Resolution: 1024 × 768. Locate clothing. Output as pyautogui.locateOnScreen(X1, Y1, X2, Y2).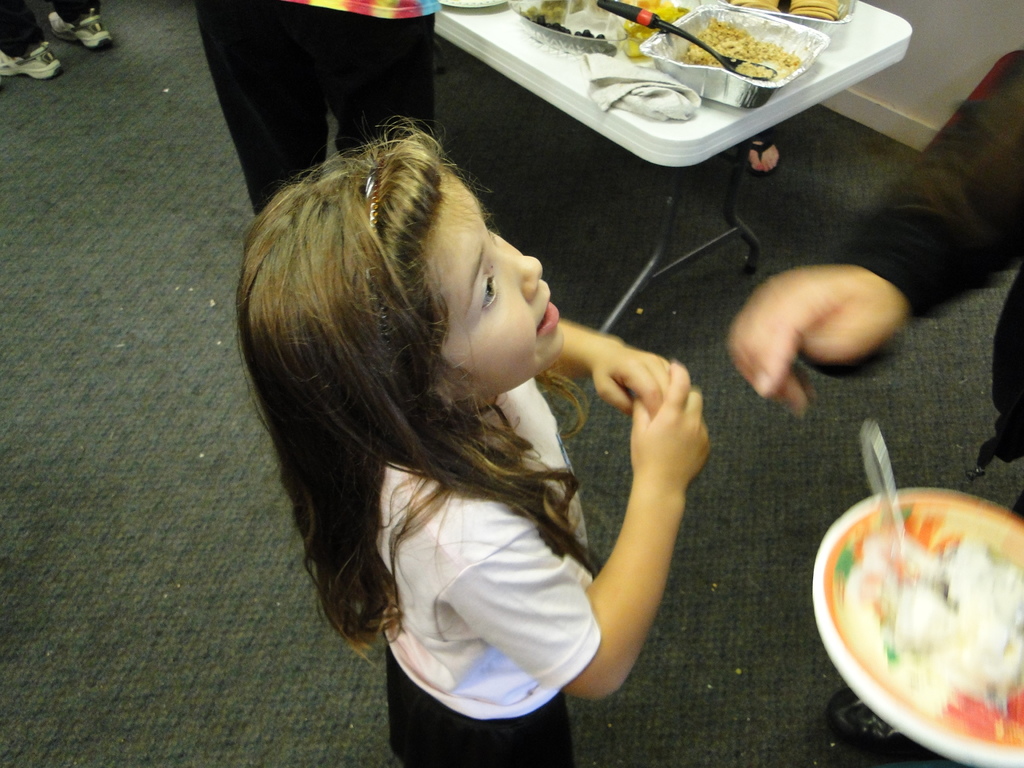
pyautogui.locateOnScreen(386, 377, 602, 767).
